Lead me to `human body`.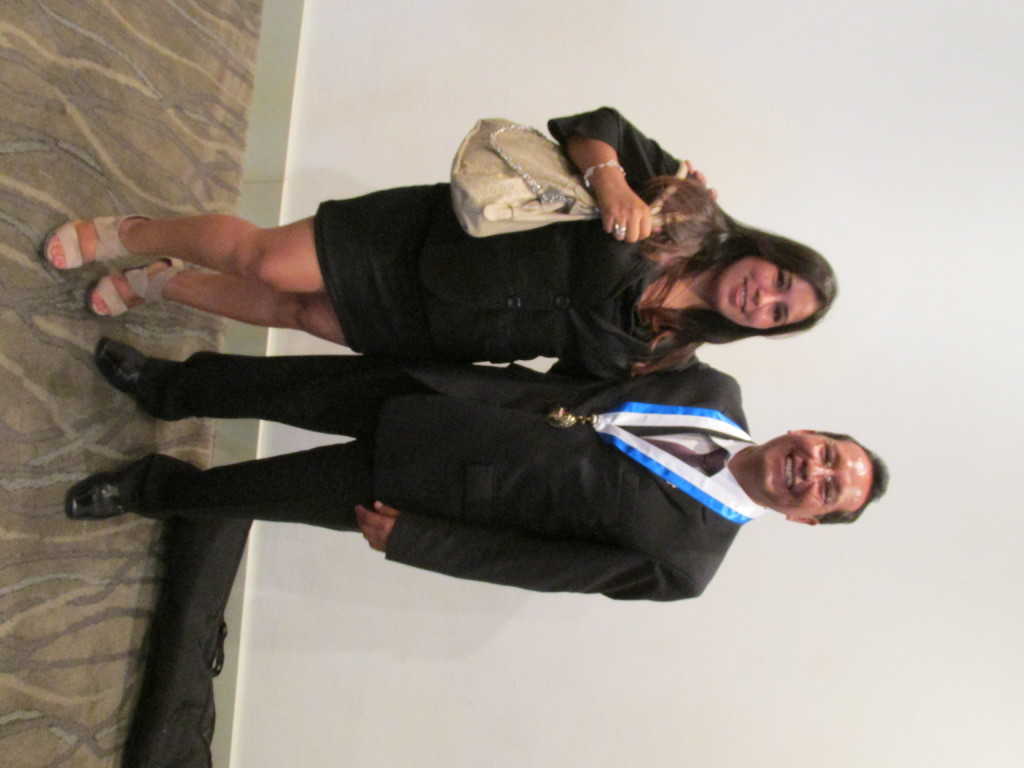
Lead to (69, 347, 764, 595).
